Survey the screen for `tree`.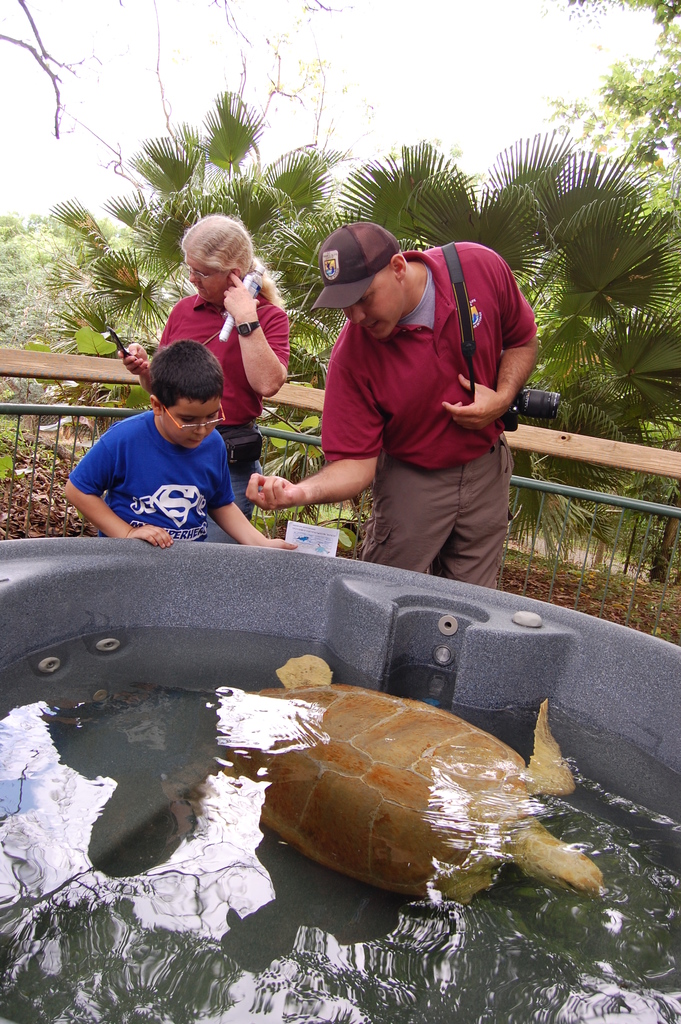
Survey found: 0:0:623:207.
